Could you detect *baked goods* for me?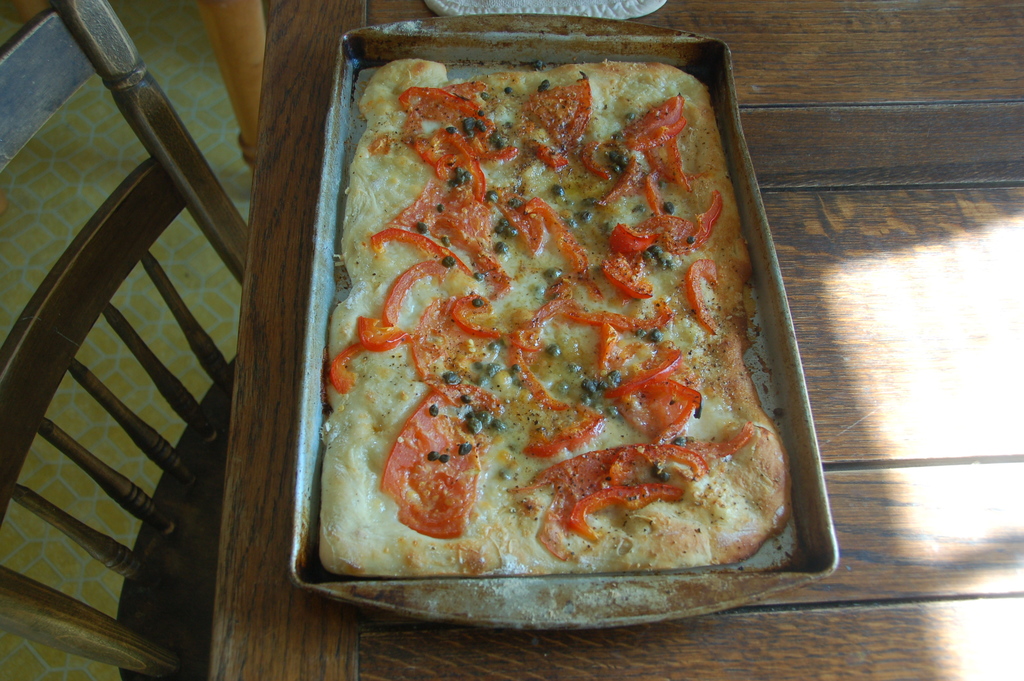
Detection result: box=[313, 61, 809, 627].
